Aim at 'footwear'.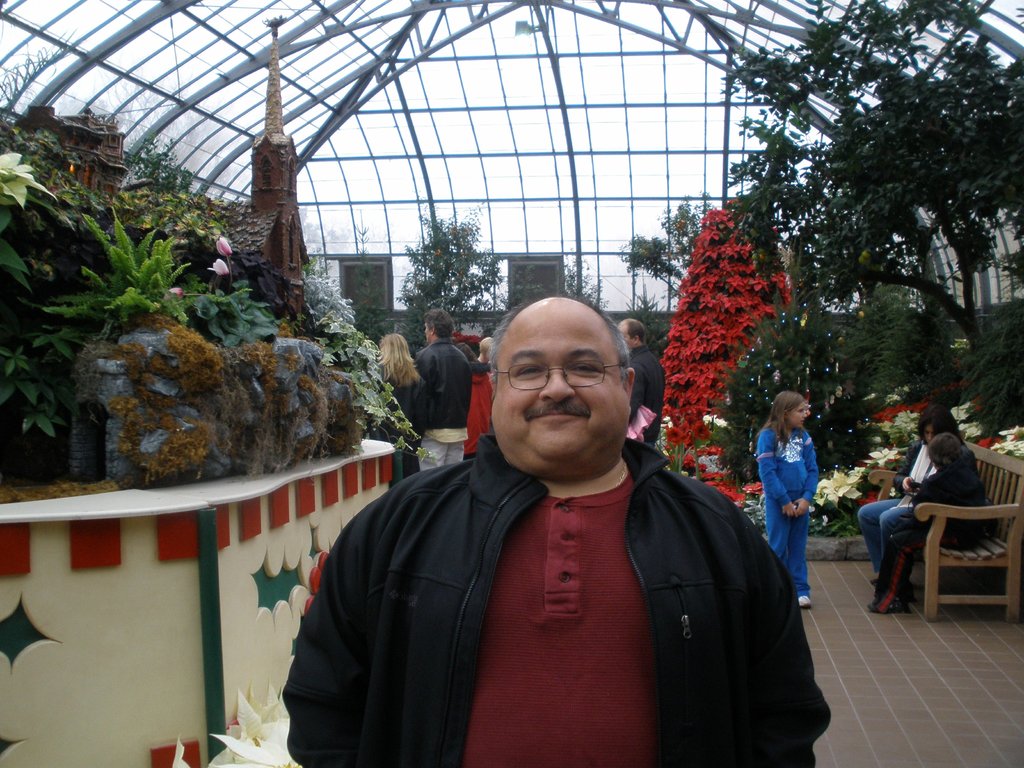
Aimed at (796, 598, 813, 611).
